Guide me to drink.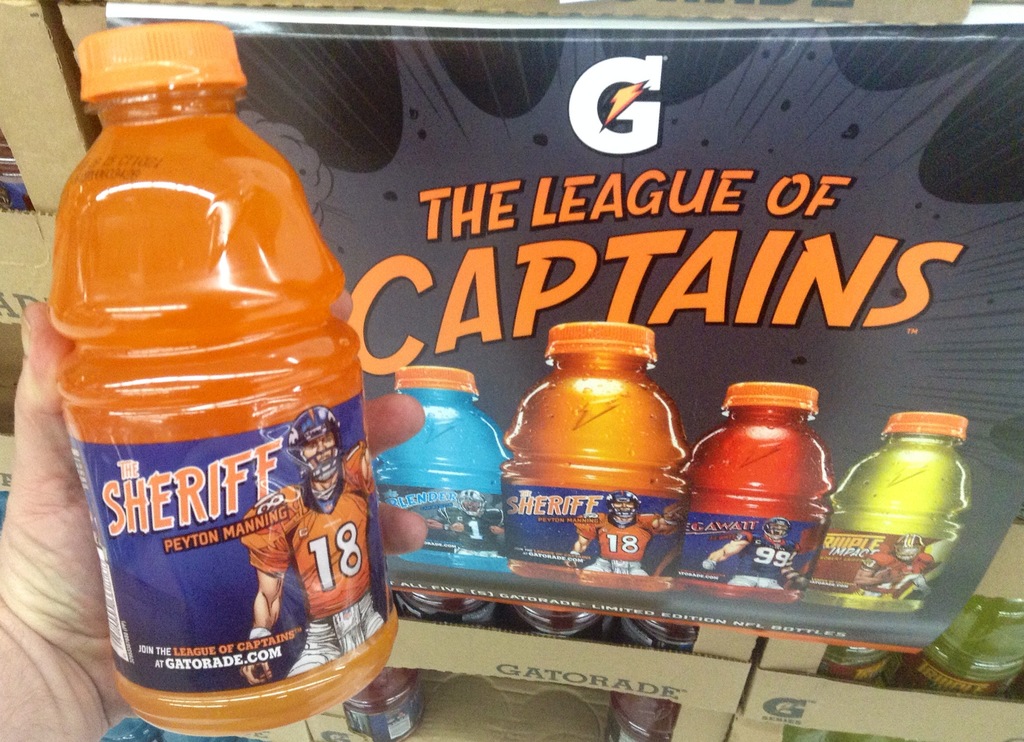
Guidance: 369:388:518:573.
